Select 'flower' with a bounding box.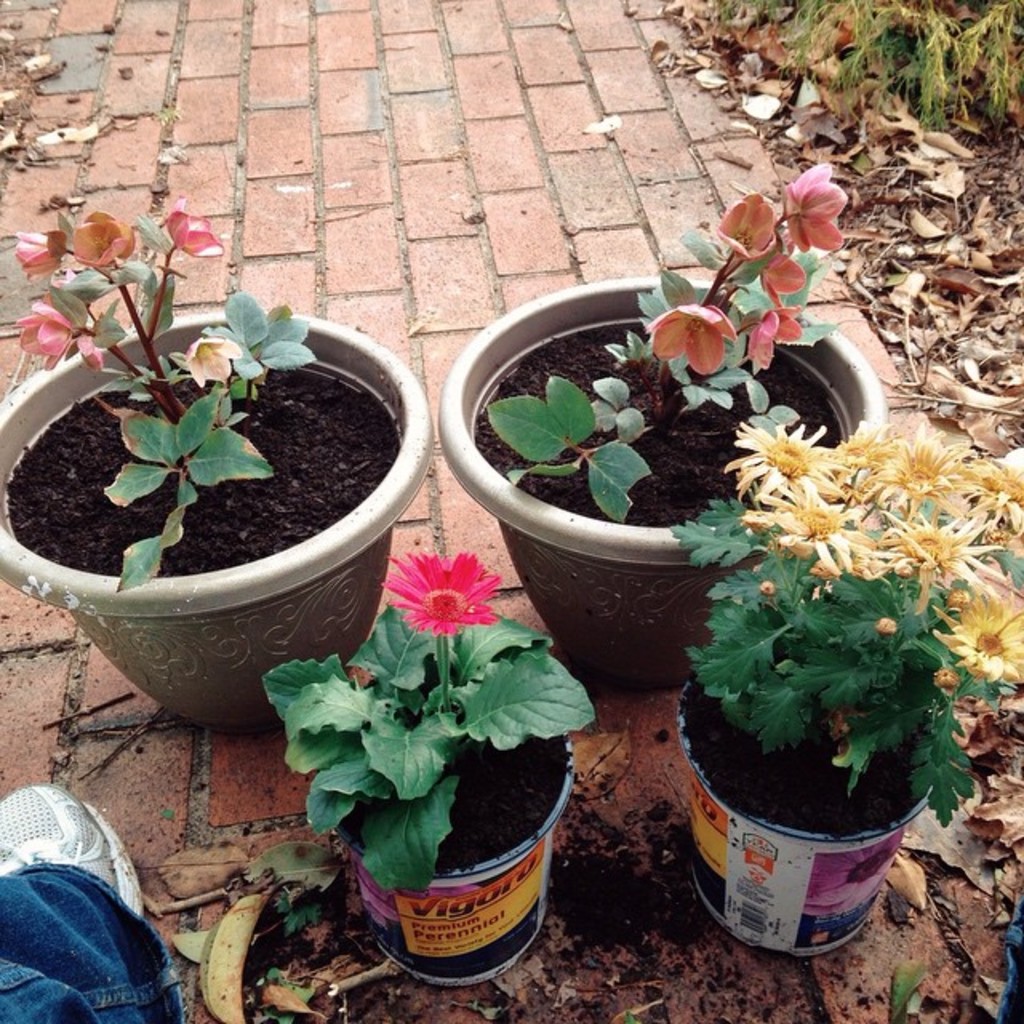
[744, 301, 806, 376].
